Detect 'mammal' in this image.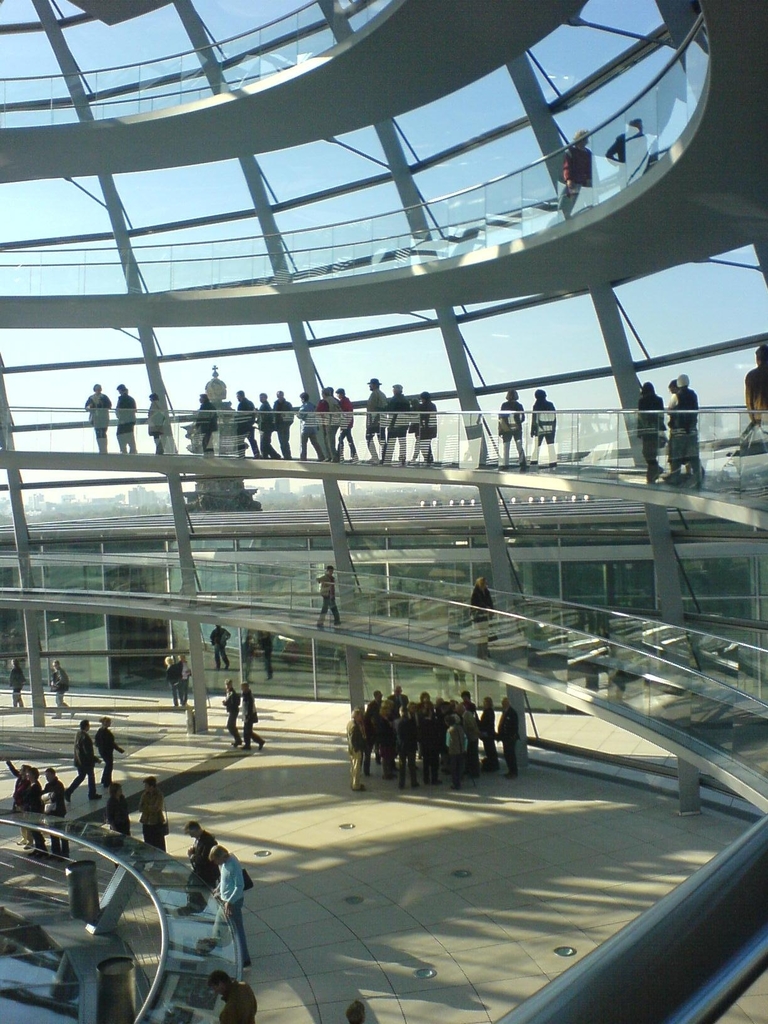
Detection: 108/775/131/866.
